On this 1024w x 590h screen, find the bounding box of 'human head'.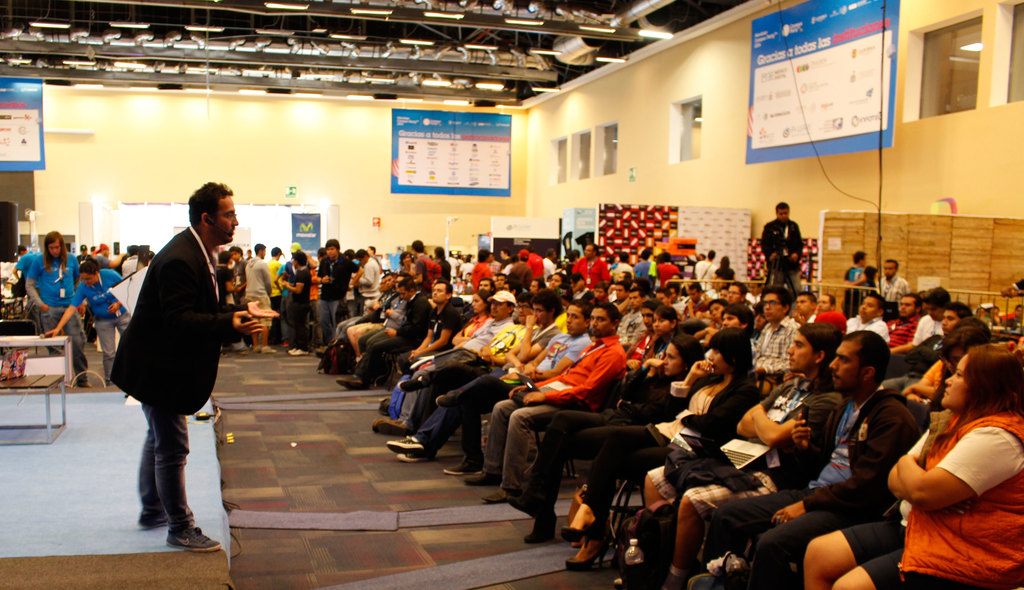
Bounding box: {"left": 470, "top": 291, "right": 492, "bottom": 315}.
